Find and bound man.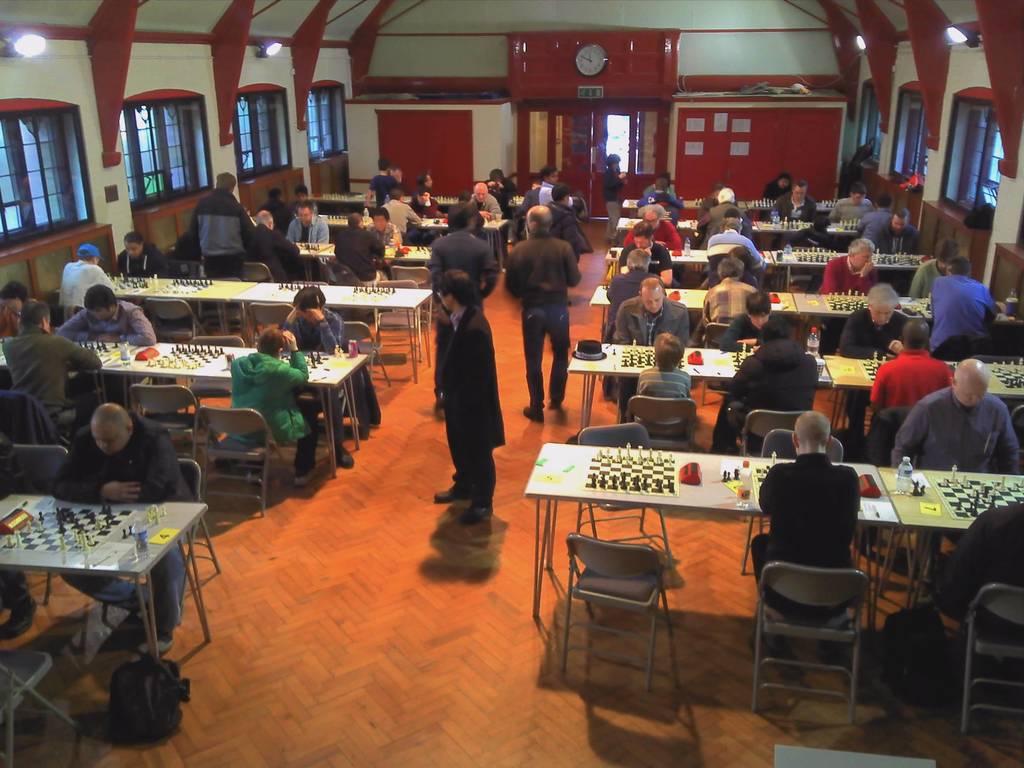
Bound: region(504, 204, 583, 420).
